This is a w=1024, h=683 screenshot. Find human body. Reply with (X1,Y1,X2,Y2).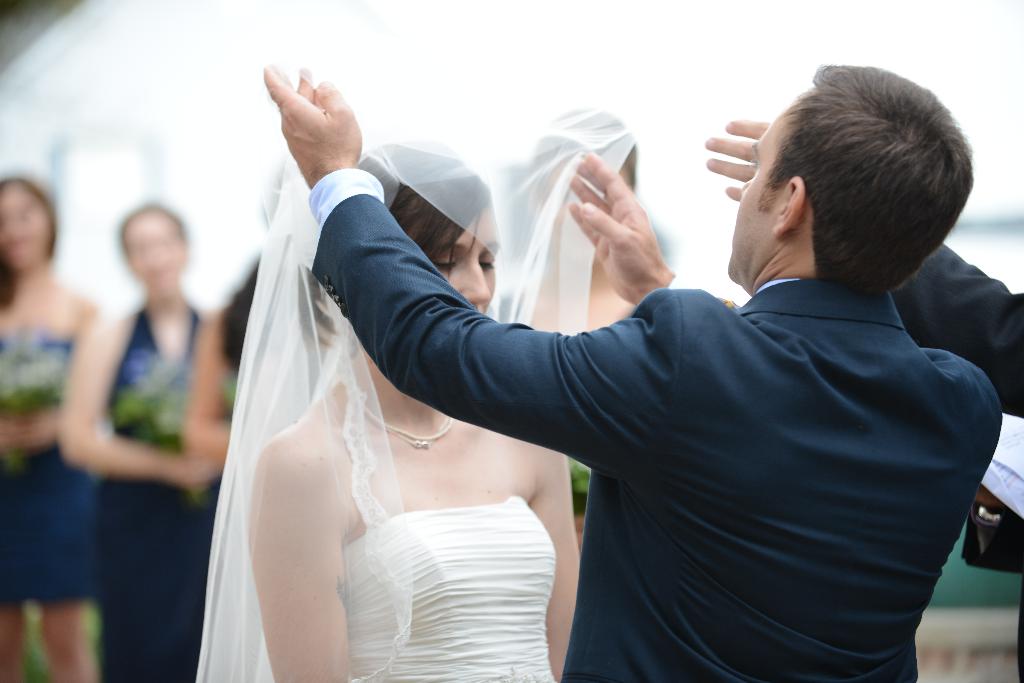
(247,140,583,682).
